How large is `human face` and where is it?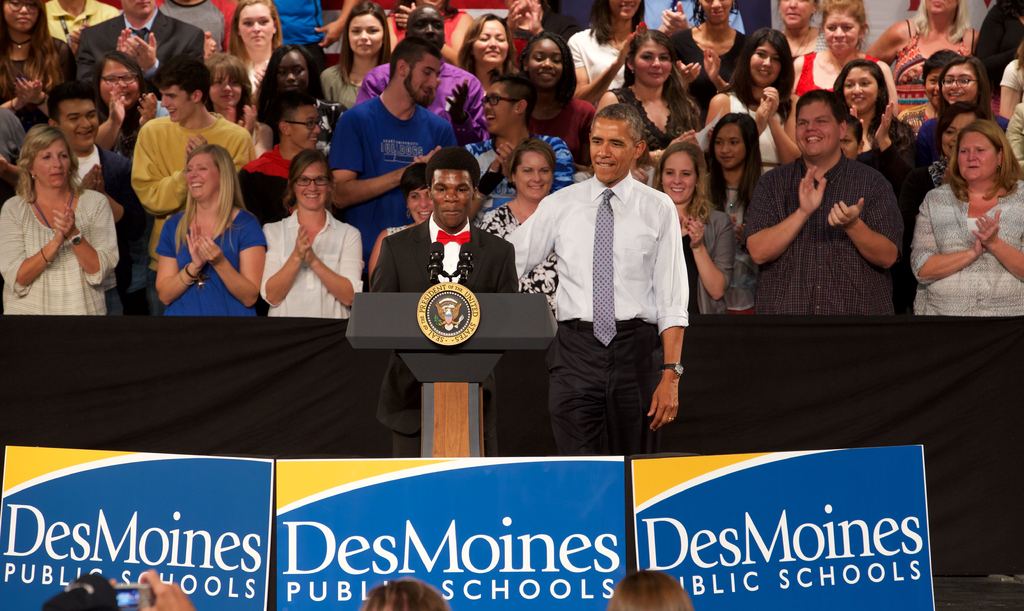
Bounding box: region(406, 11, 445, 47).
